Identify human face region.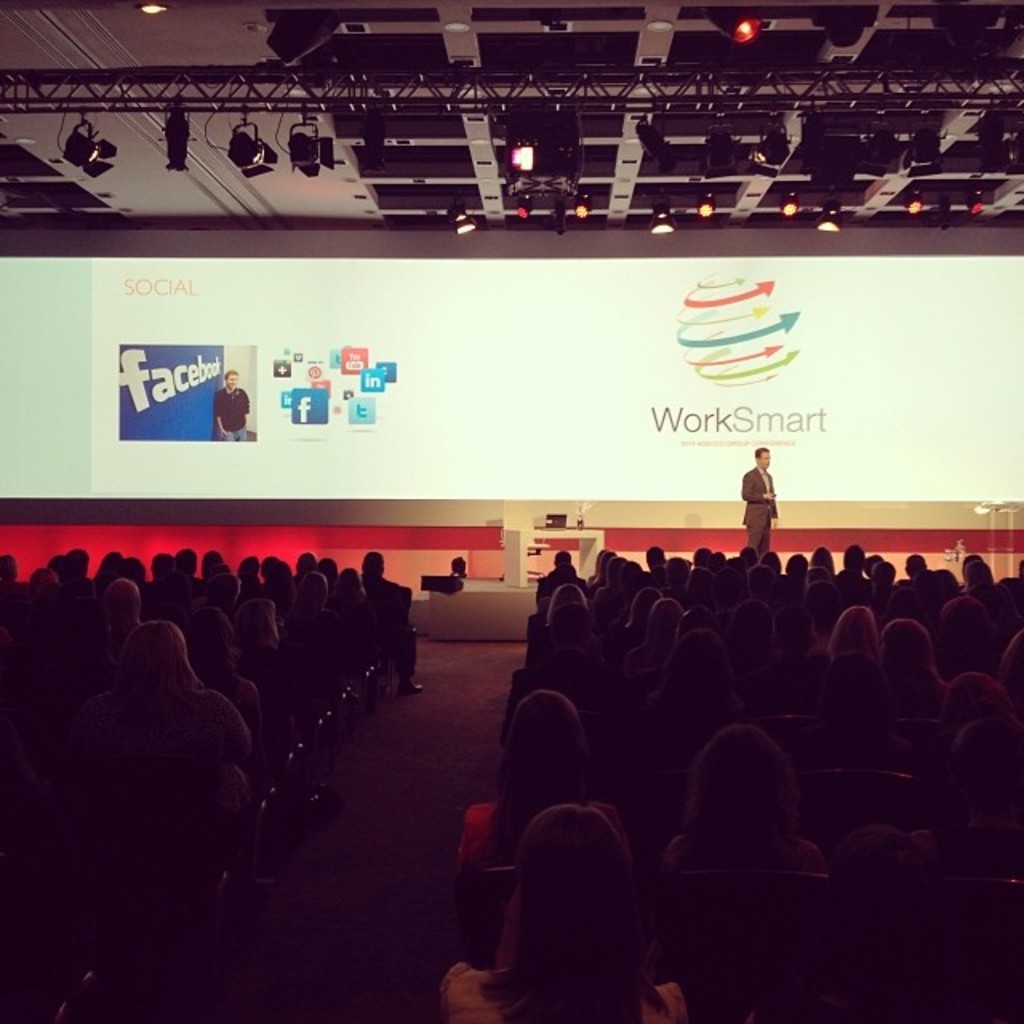
Region: 224 371 237 392.
